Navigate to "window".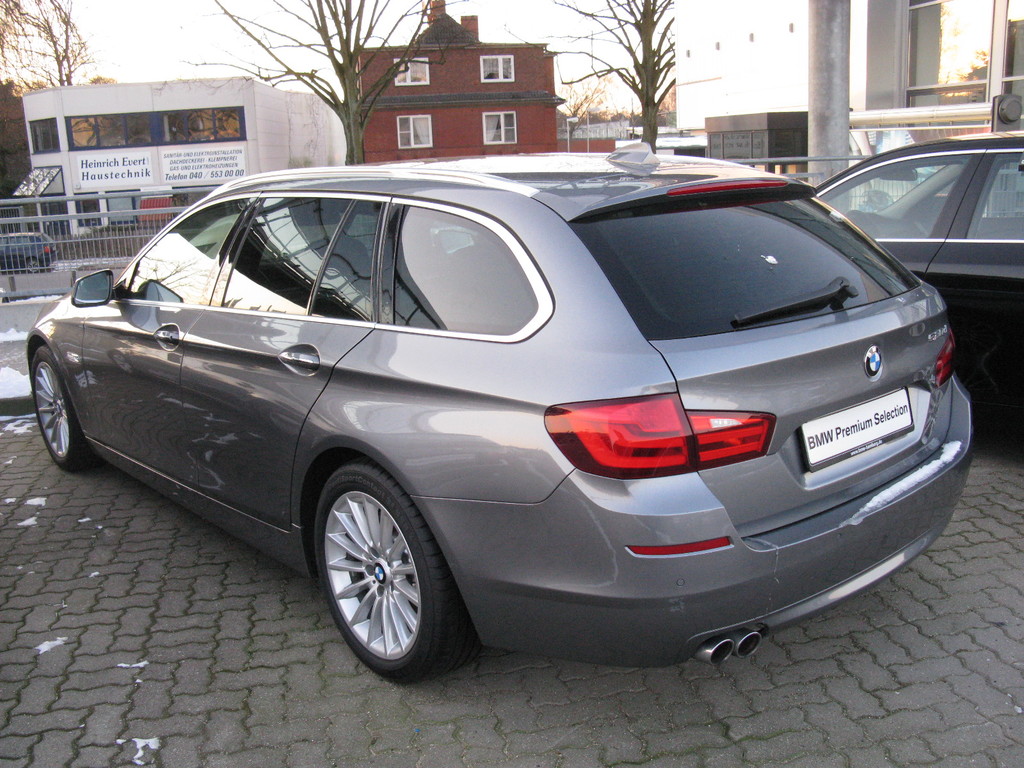
Navigation target: 481 109 518 147.
